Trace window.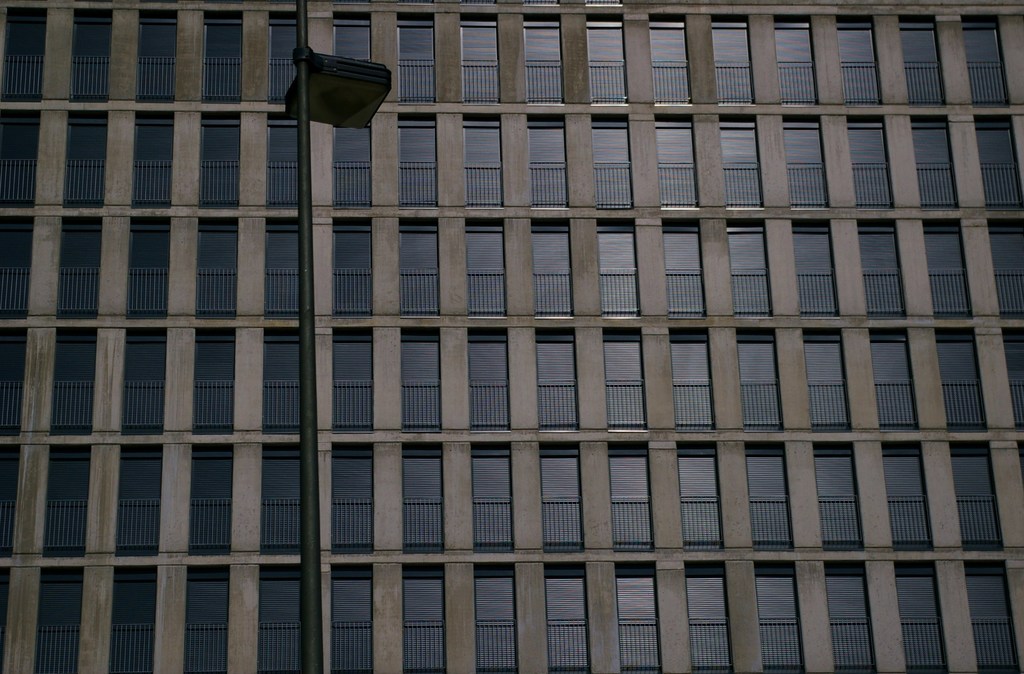
Traced to (left=72, top=8, right=110, bottom=102).
